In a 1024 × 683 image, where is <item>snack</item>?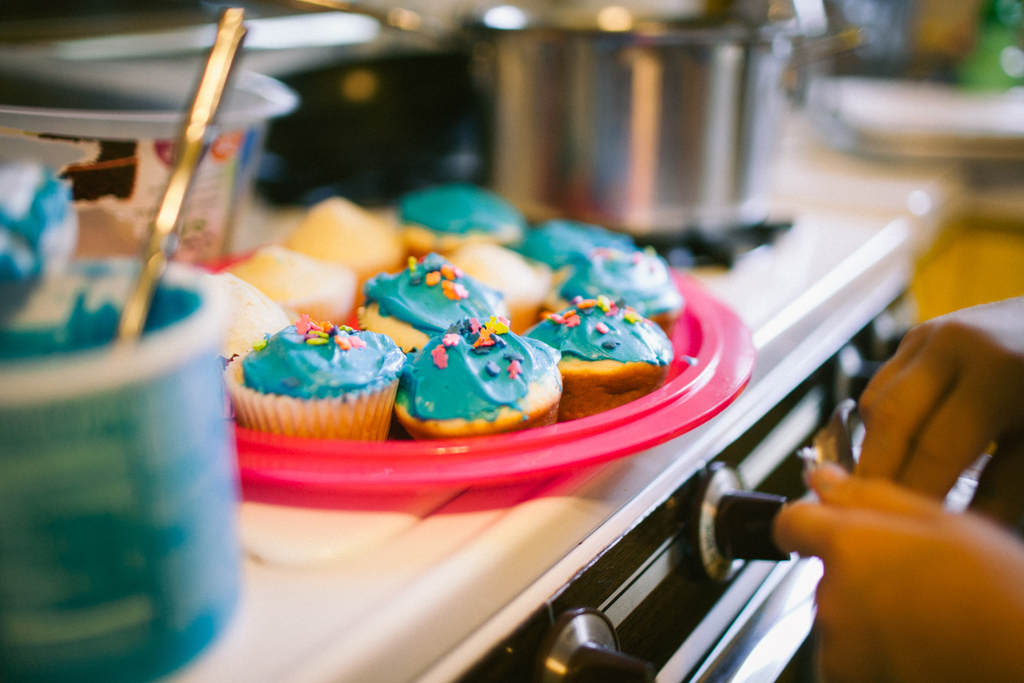
(357, 241, 514, 359).
